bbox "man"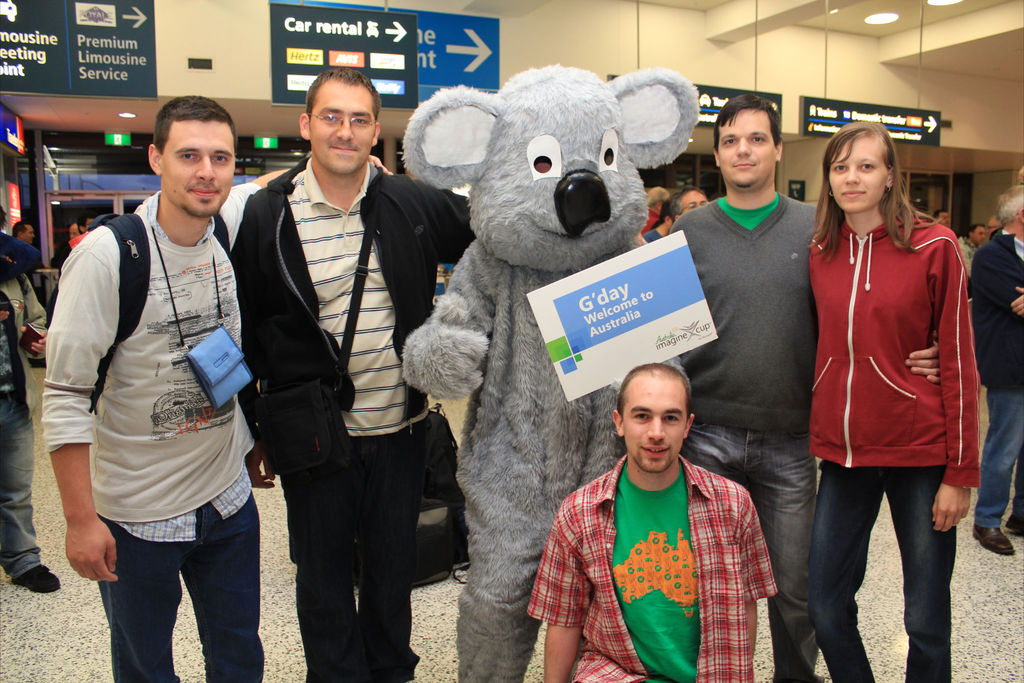
Rect(668, 92, 833, 682)
